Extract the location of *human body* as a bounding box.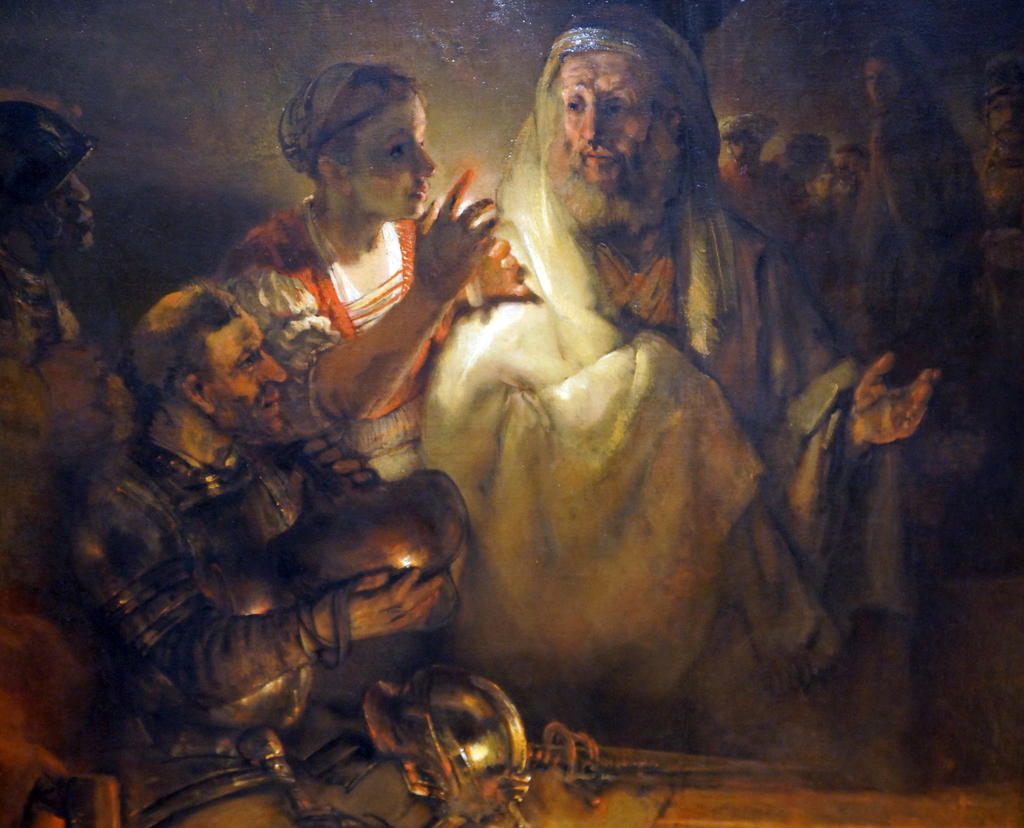
crop(673, 117, 791, 230).
